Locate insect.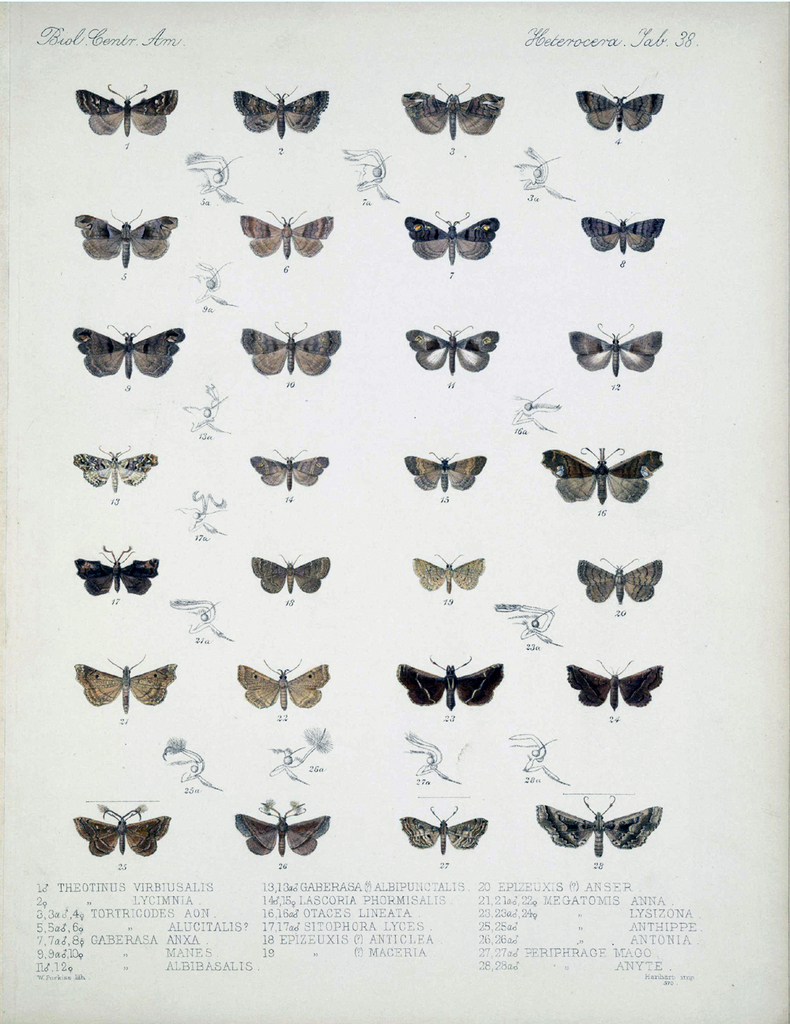
Bounding box: 241/322/341/372.
